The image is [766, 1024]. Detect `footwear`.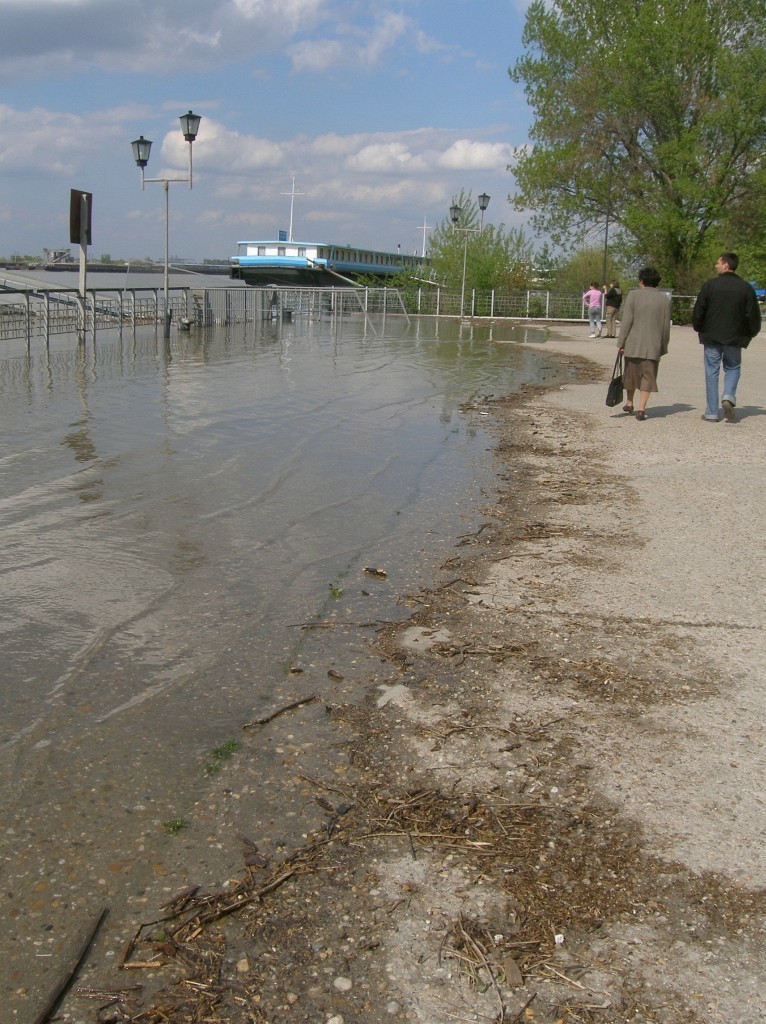
Detection: bbox=[725, 399, 734, 422].
